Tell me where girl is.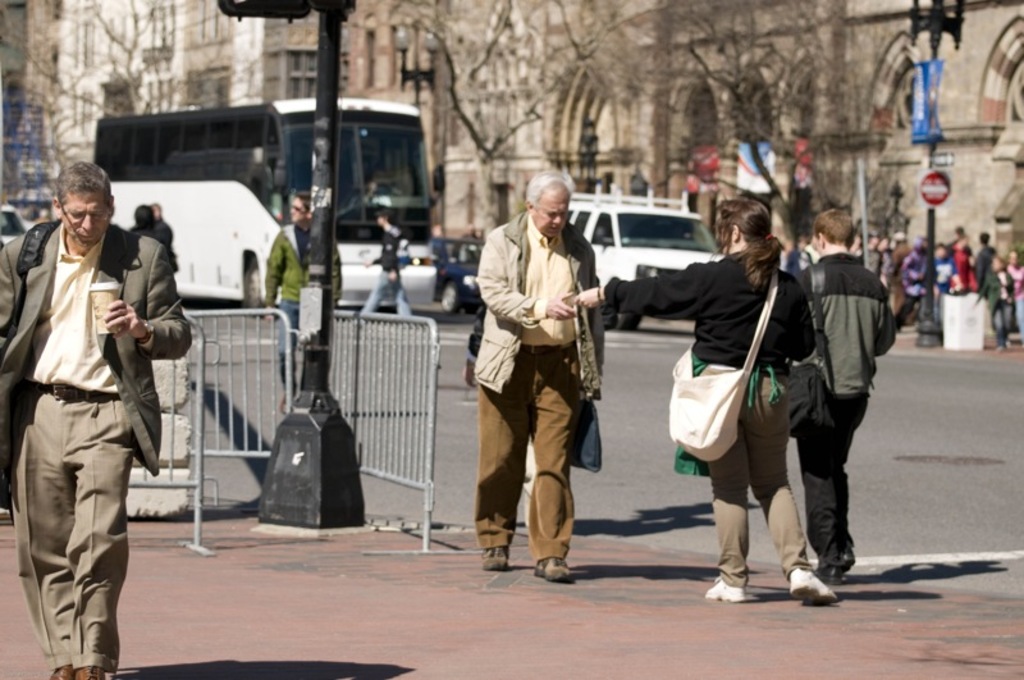
girl is at detection(1004, 250, 1023, 336).
